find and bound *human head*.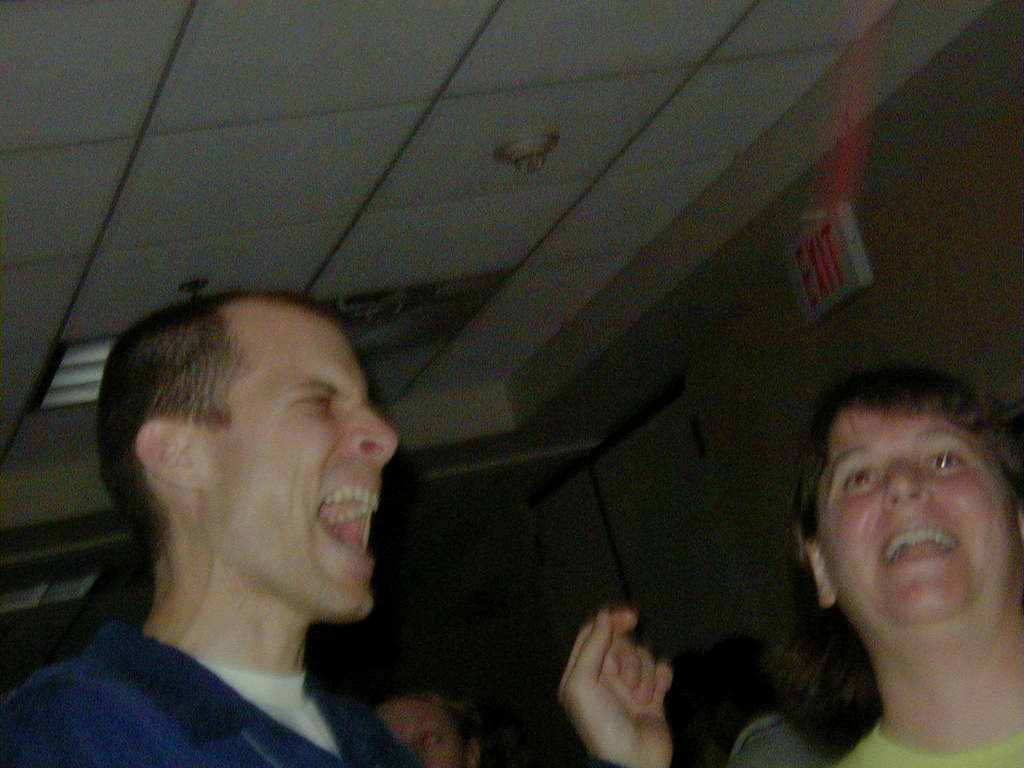
Bound: bbox(120, 282, 386, 627).
